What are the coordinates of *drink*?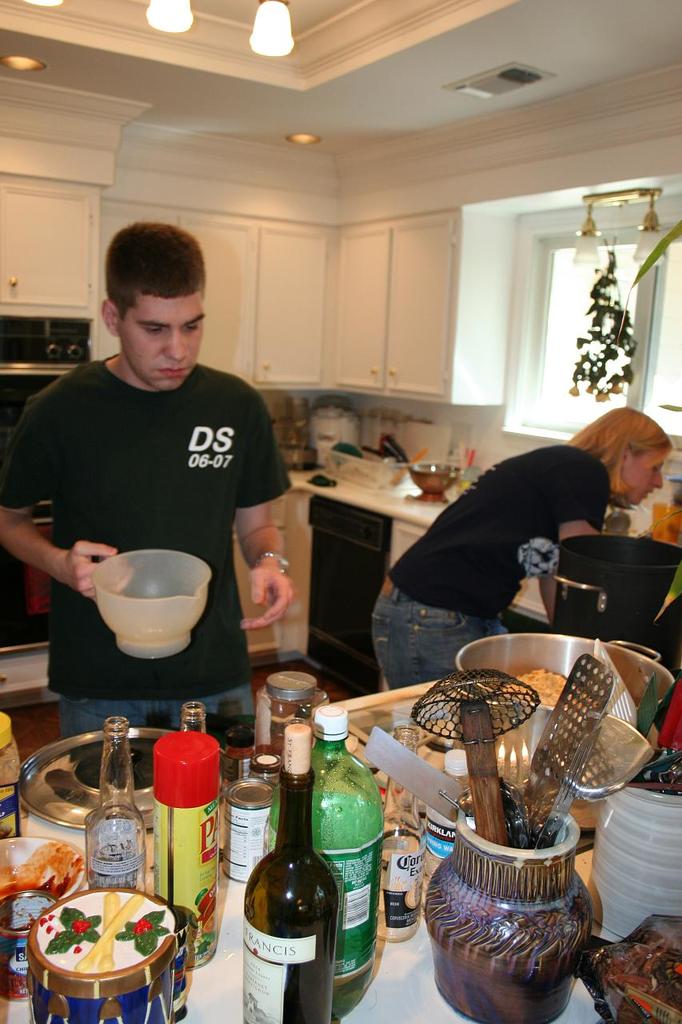
{"x1": 241, "y1": 723, "x2": 341, "y2": 1023}.
